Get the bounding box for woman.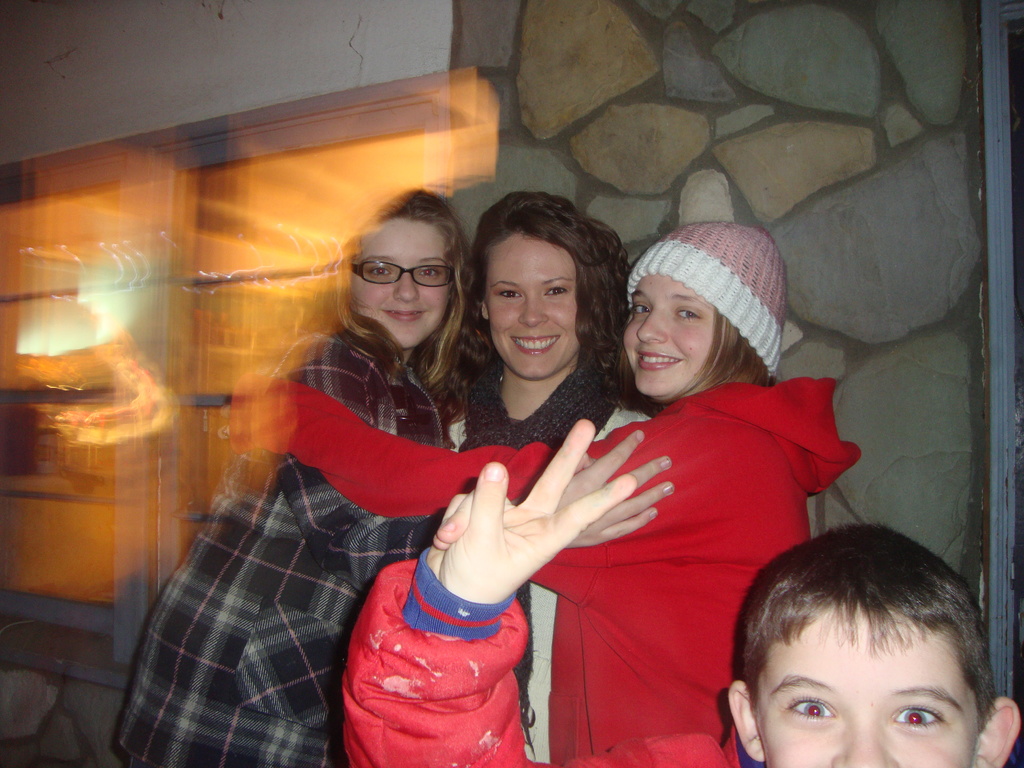
{"x1": 371, "y1": 207, "x2": 845, "y2": 765}.
